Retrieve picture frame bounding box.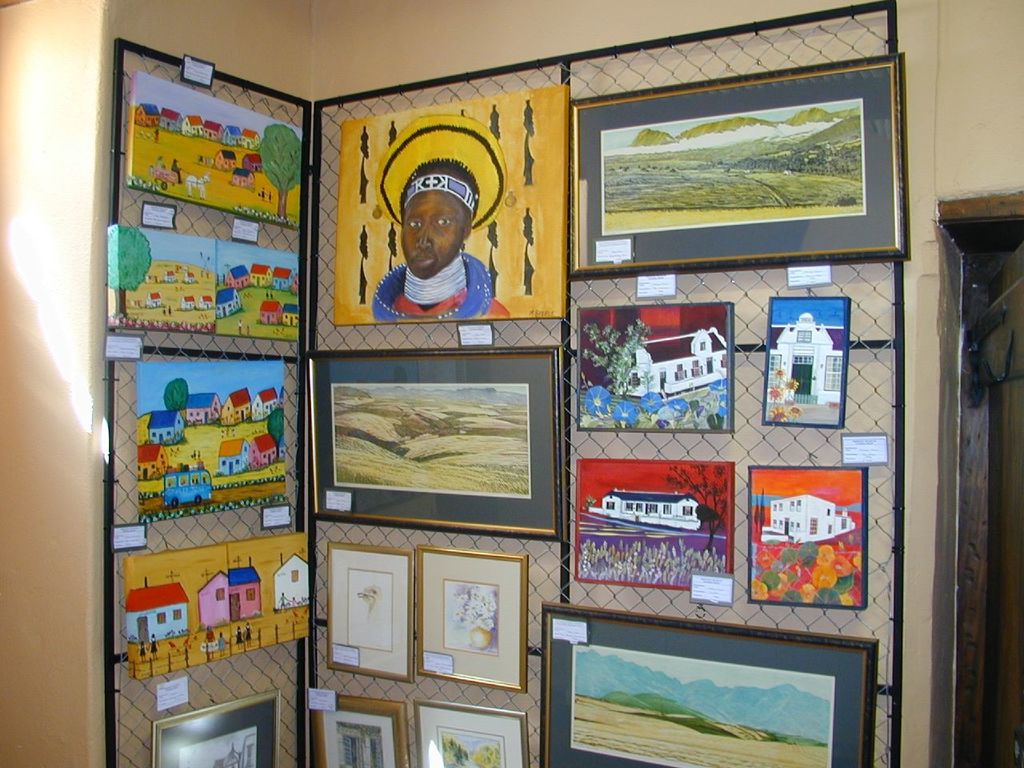
Bounding box: (413,706,531,767).
